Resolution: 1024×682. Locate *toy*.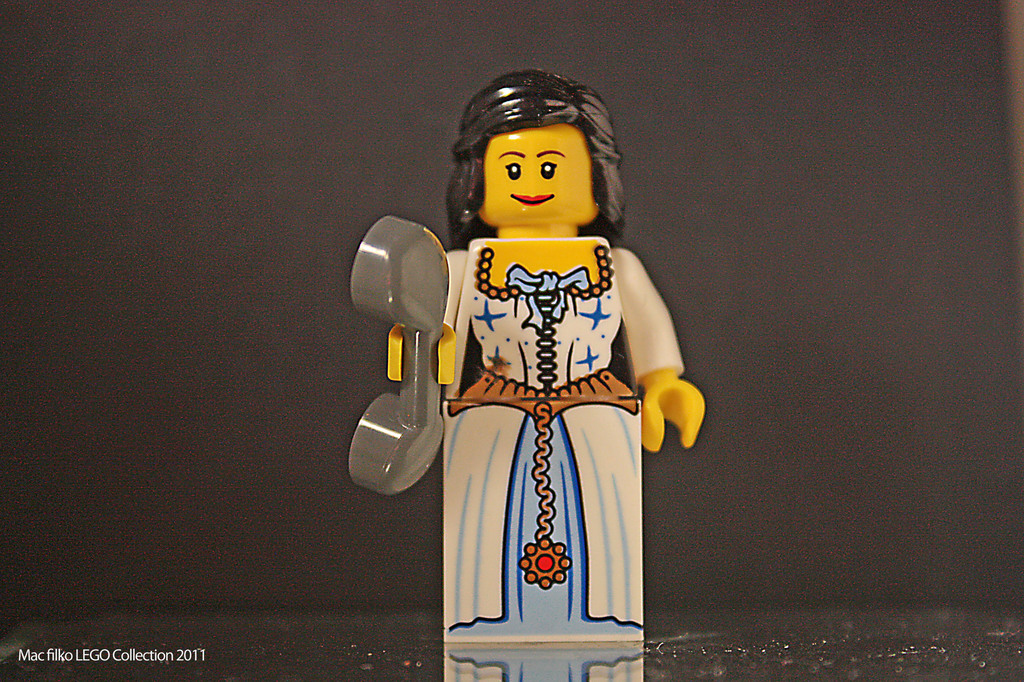
(left=366, top=52, right=713, bottom=644).
